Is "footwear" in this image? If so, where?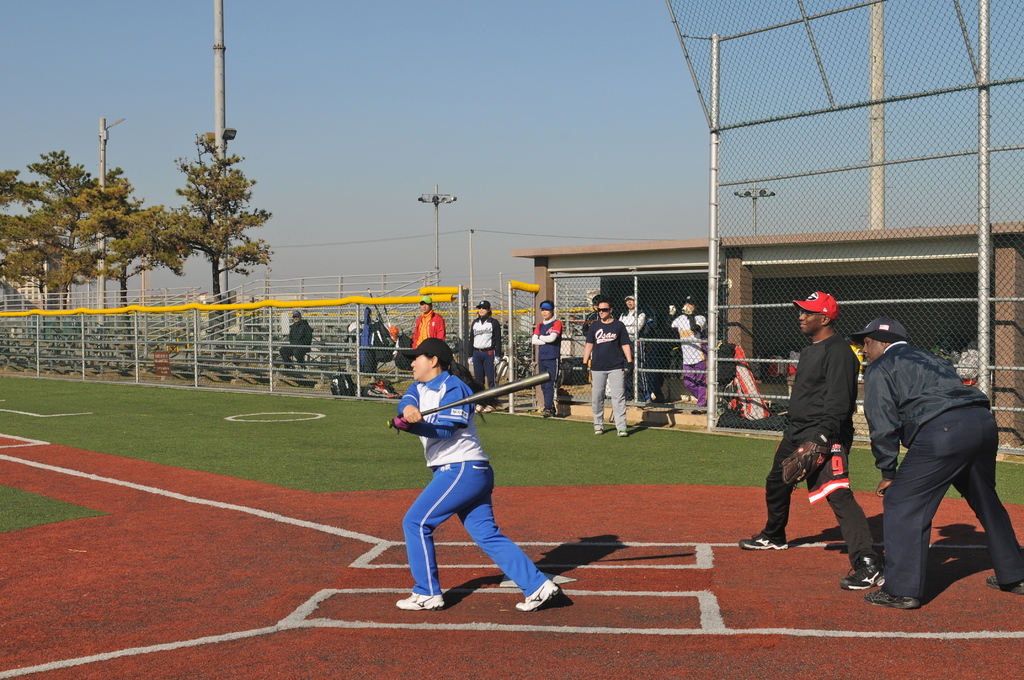
Yes, at Rect(865, 592, 921, 610).
